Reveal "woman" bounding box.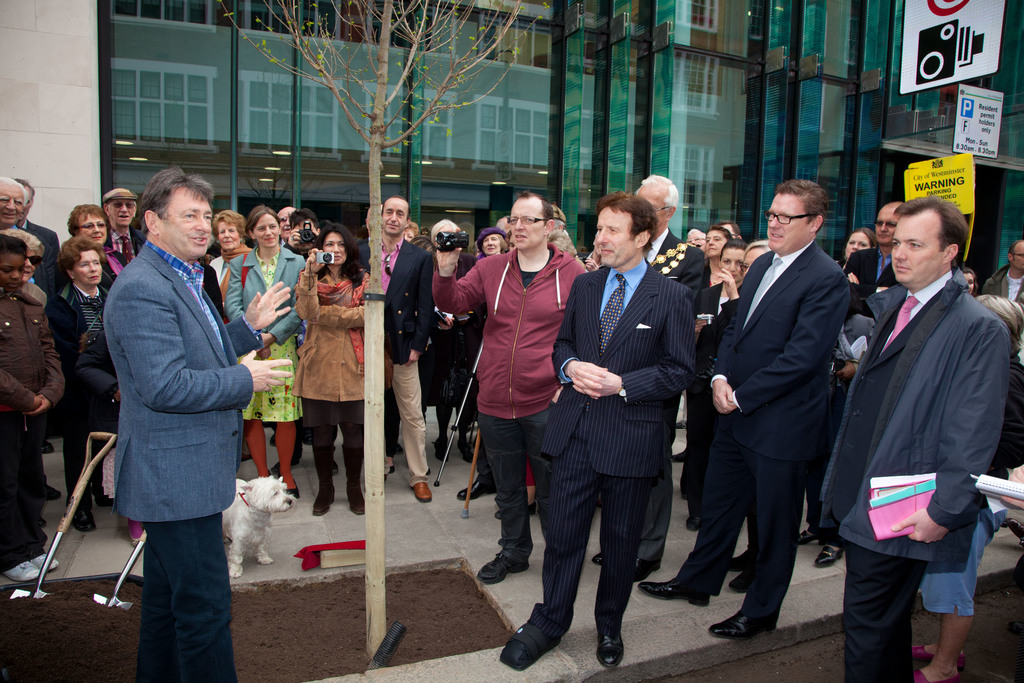
Revealed: (x1=45, y1=232, x2=129, y2=534).
